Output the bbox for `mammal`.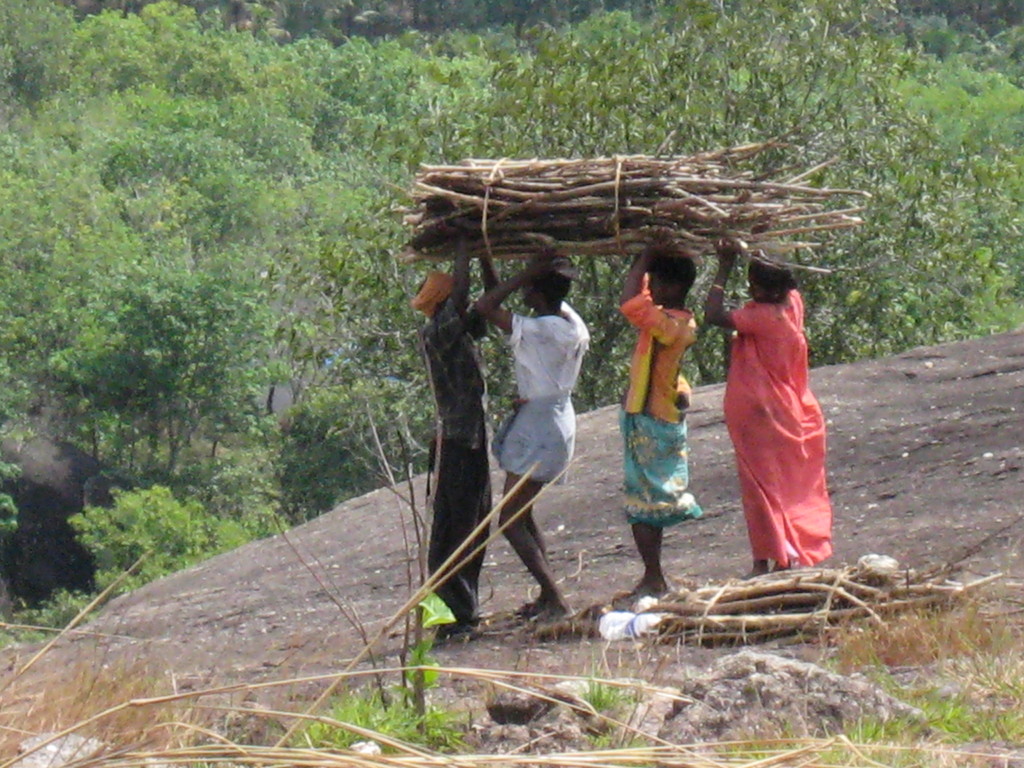
BBox(404, 233, 503, 632).
